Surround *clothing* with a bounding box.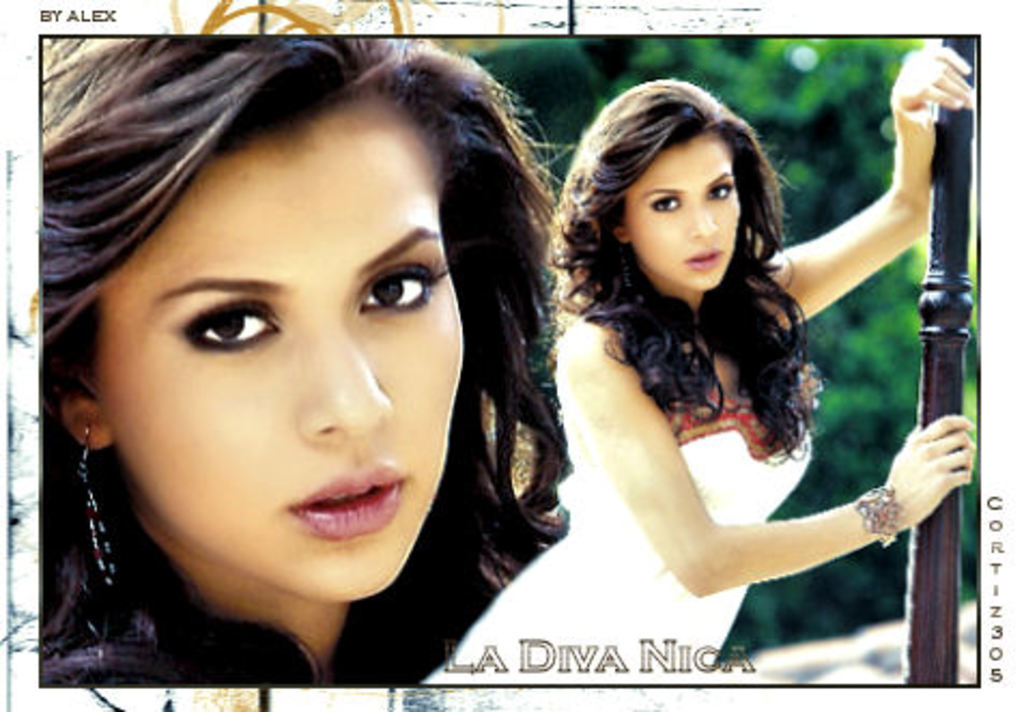
x1=422, y1=379, x2=807, y2=684.
